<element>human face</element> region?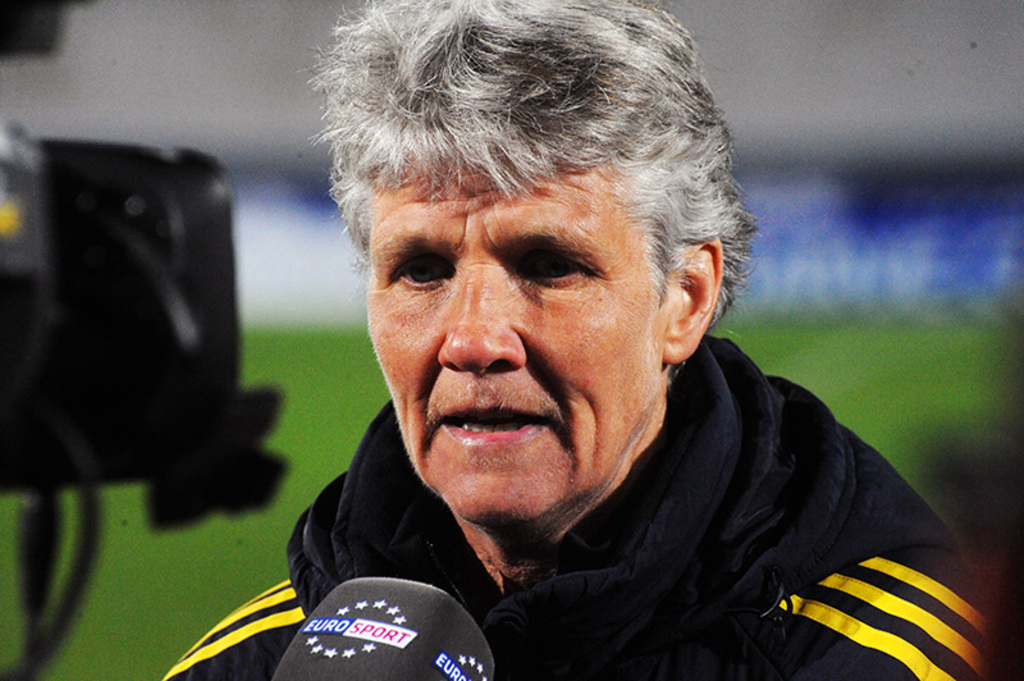
rect(364, 161, 657, 522)
